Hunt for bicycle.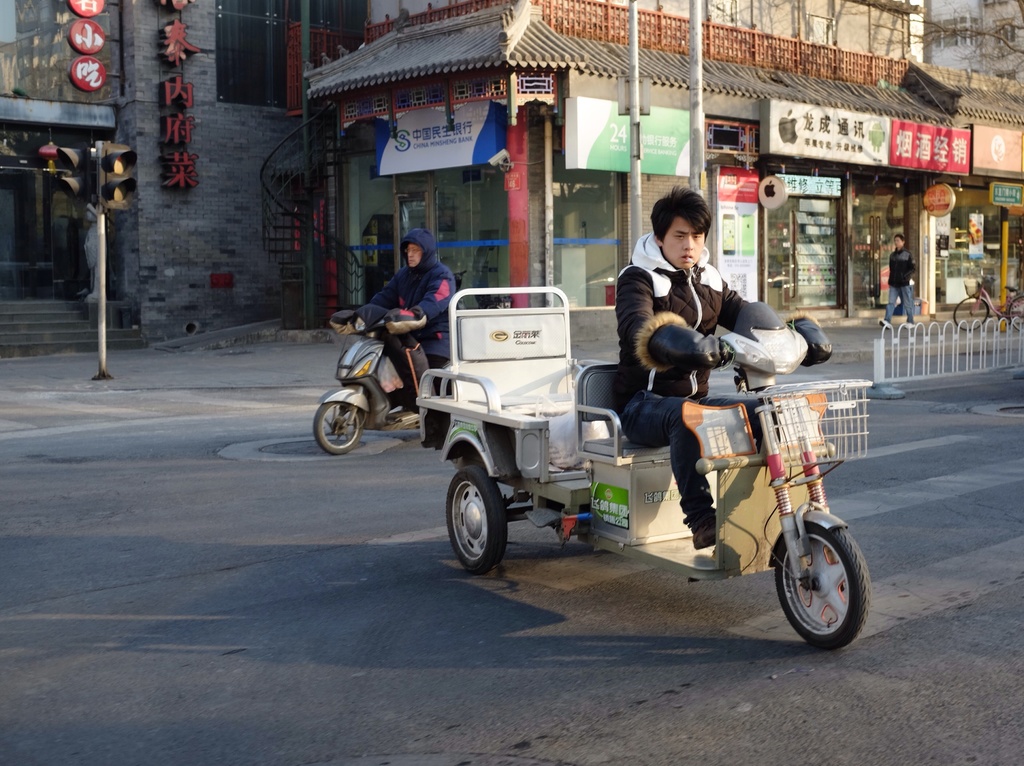
Hunted down at [left=949, top=273, right=1023, bottom=342].
